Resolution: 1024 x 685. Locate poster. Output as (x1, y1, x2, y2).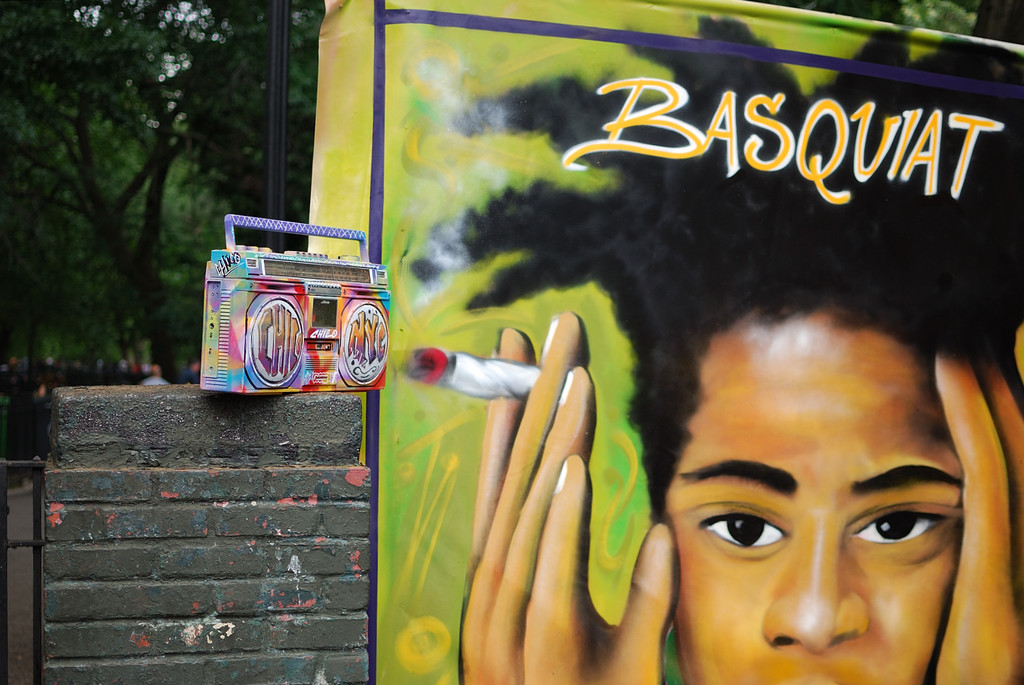
(308, 0, 1023, 684).
